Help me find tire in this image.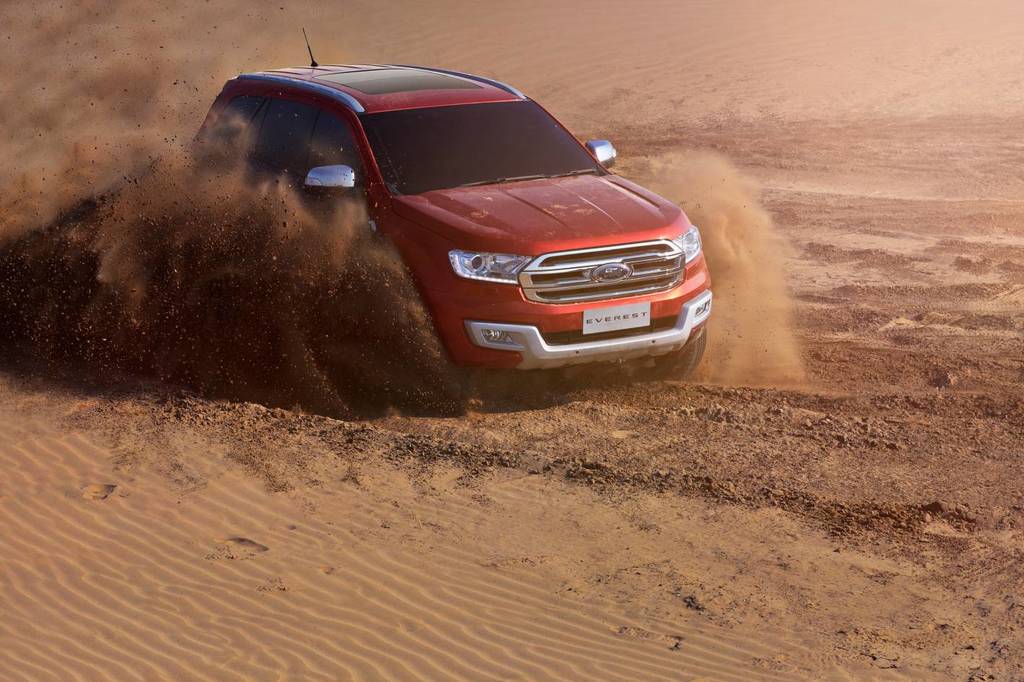
Found it: detection(666, 316, 705, 380).
